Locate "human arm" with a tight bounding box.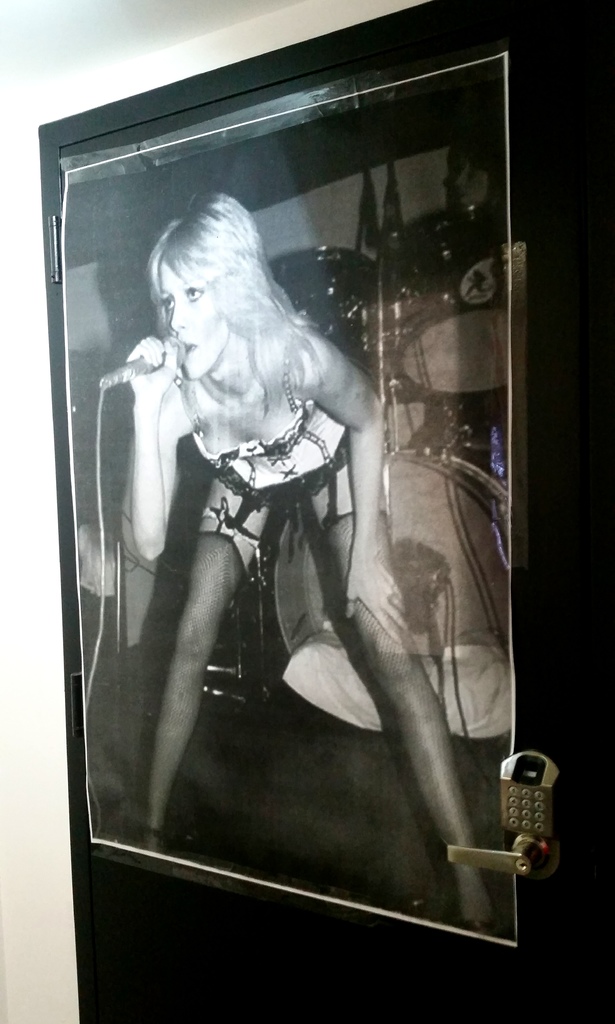
<box>125,337,197,560</box>.
